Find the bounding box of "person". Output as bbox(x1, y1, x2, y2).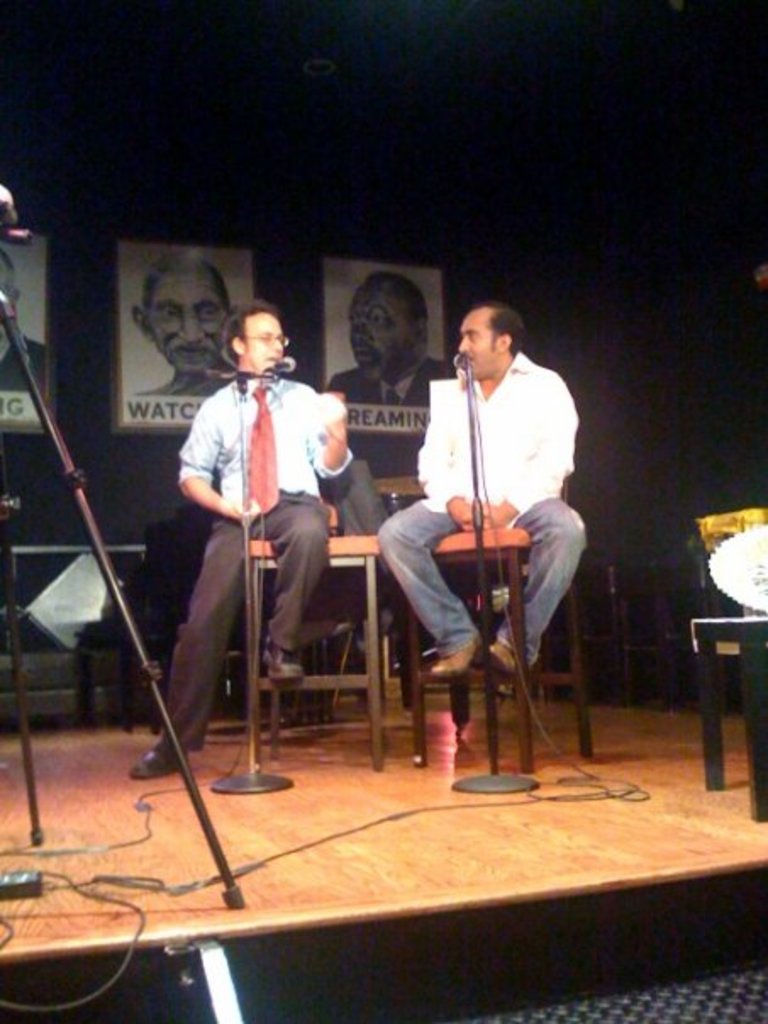
bbox(164, 271, 348, 814).
